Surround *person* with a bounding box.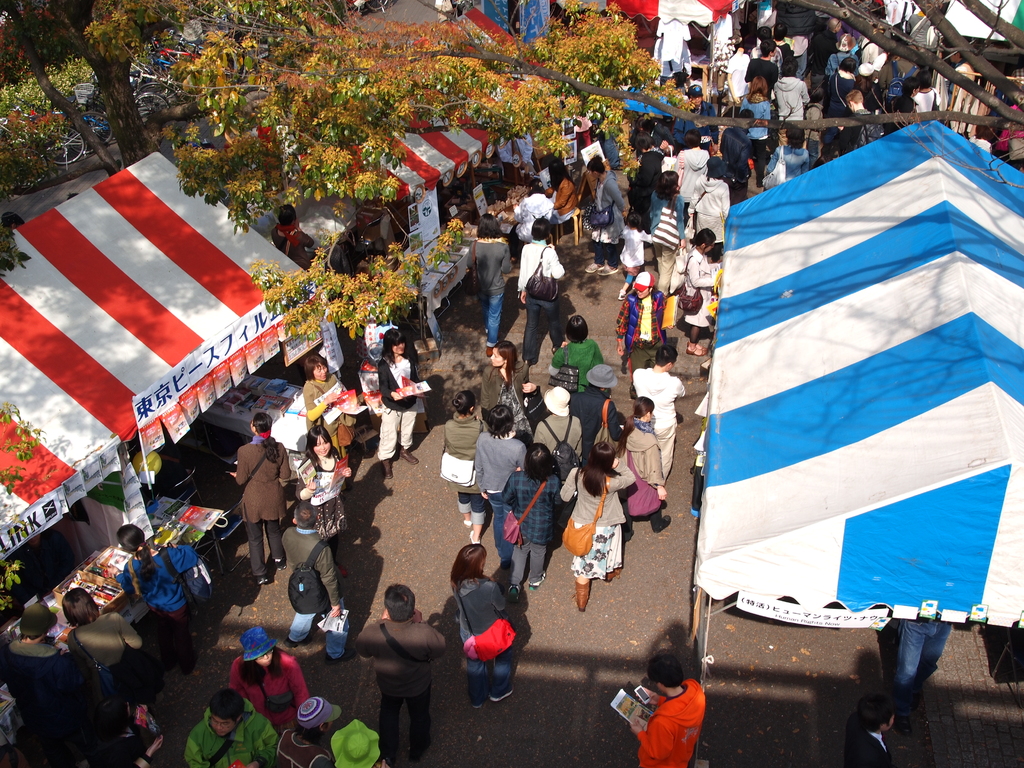
[180,687,278,767].
